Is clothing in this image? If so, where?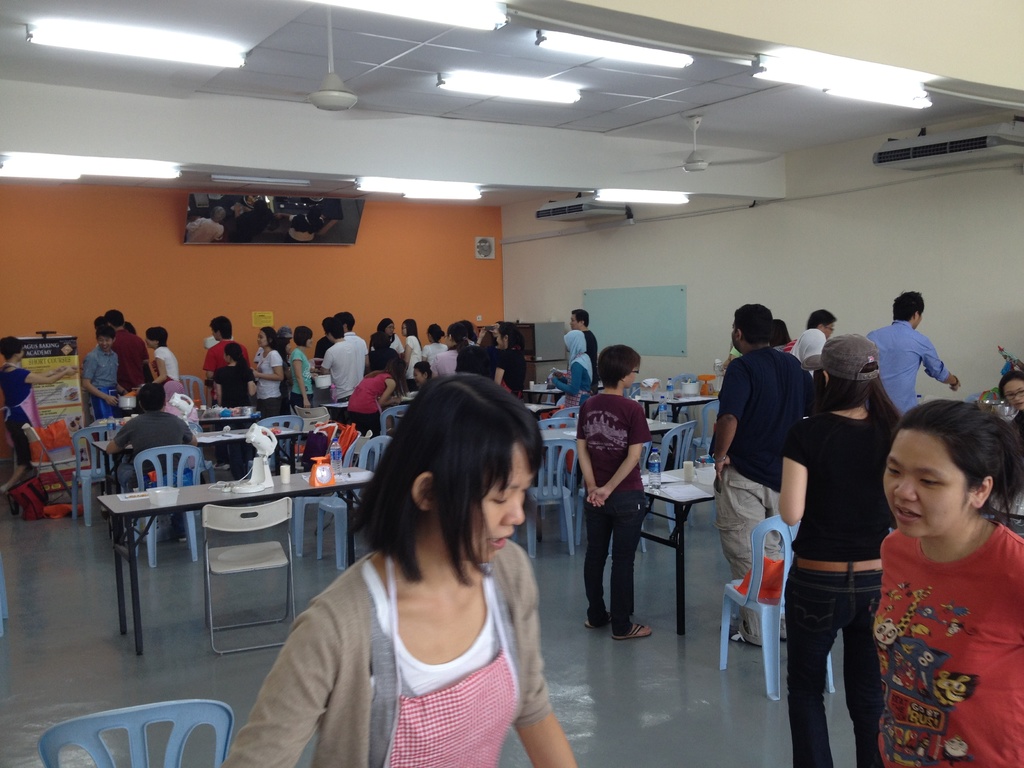
Yes, at <region>83, 344, 111, 428</region>.
